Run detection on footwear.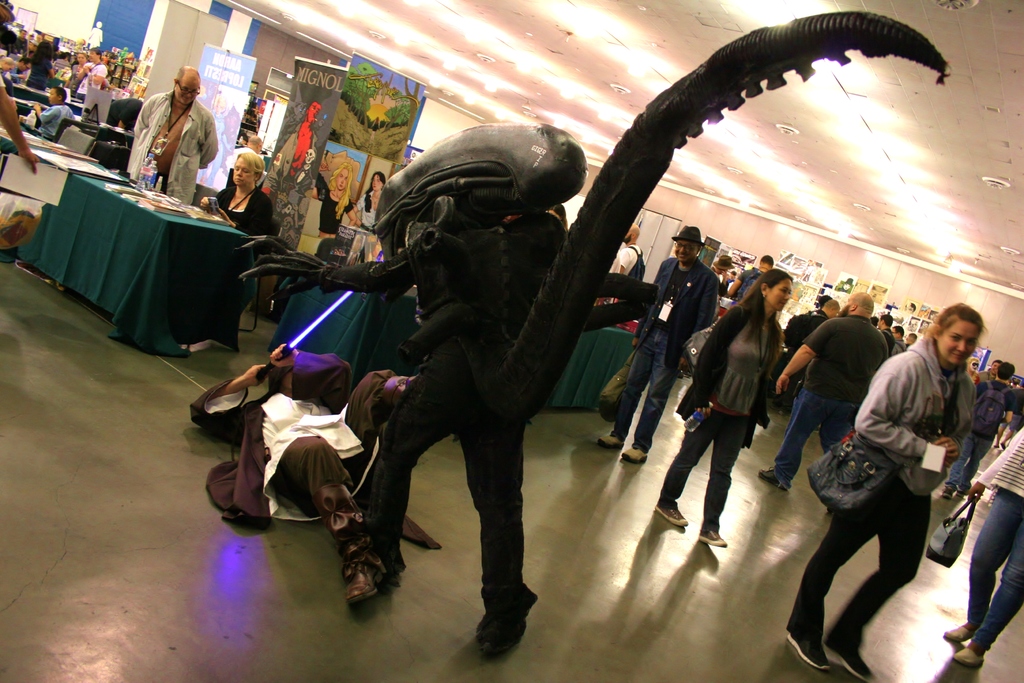
Result: (762,470,793,489).
